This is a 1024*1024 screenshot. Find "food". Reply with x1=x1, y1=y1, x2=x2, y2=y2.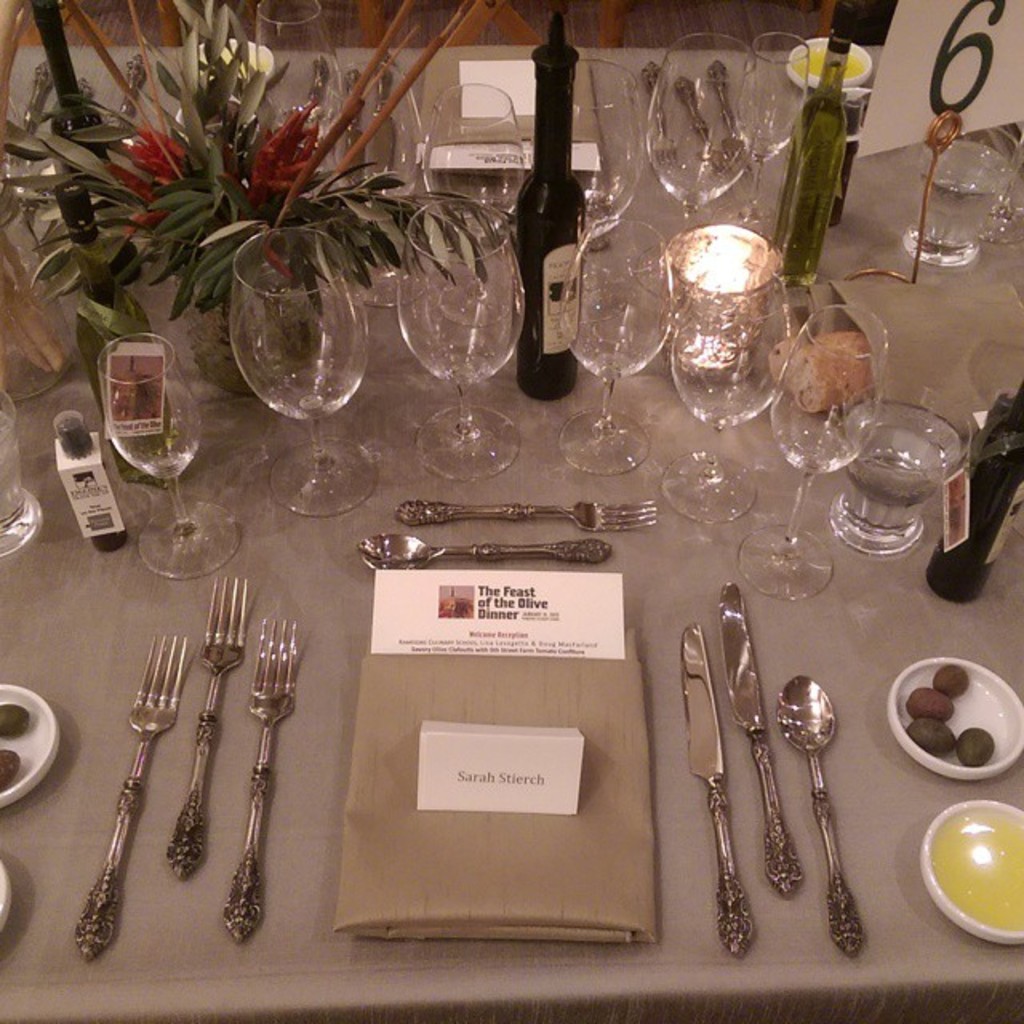
x1=950, y1=726, x2=997, y2=770.
